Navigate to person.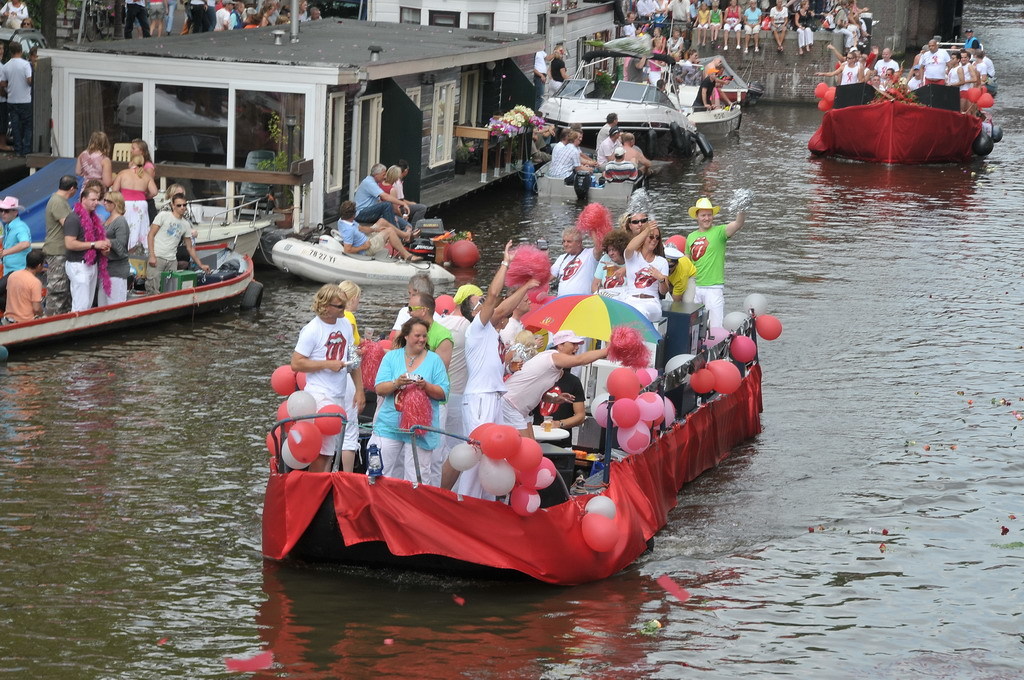
Navigation target: region(619, 14, 641, 42).
